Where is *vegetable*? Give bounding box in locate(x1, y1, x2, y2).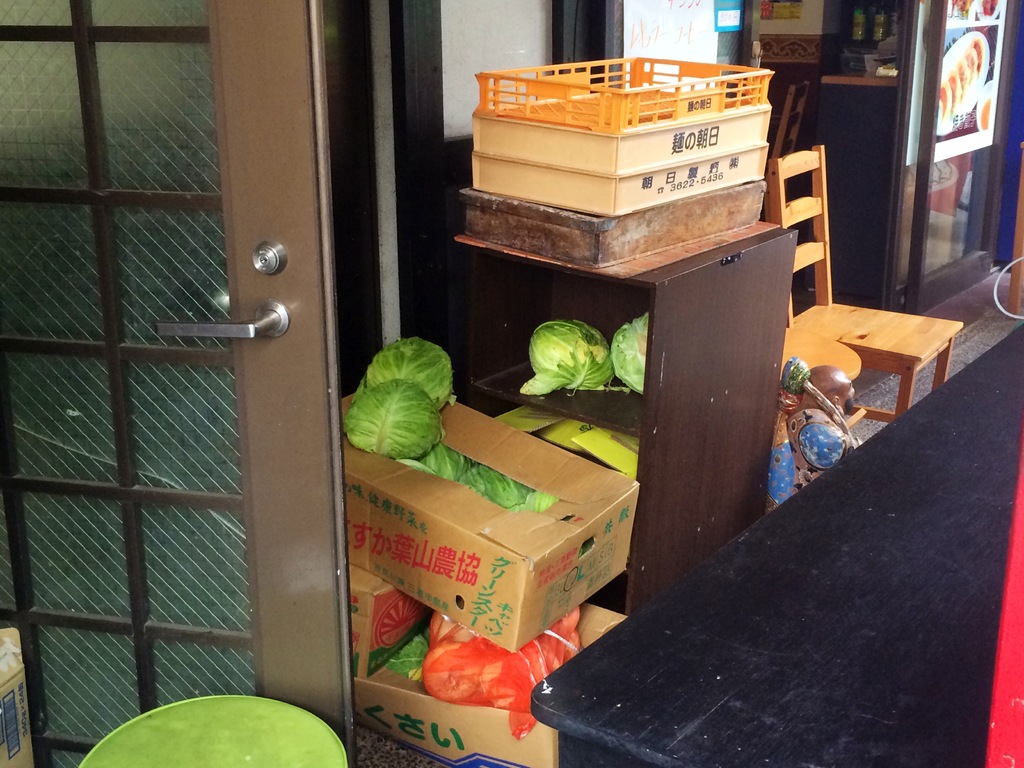
locate(339, 375, 446, 458).
